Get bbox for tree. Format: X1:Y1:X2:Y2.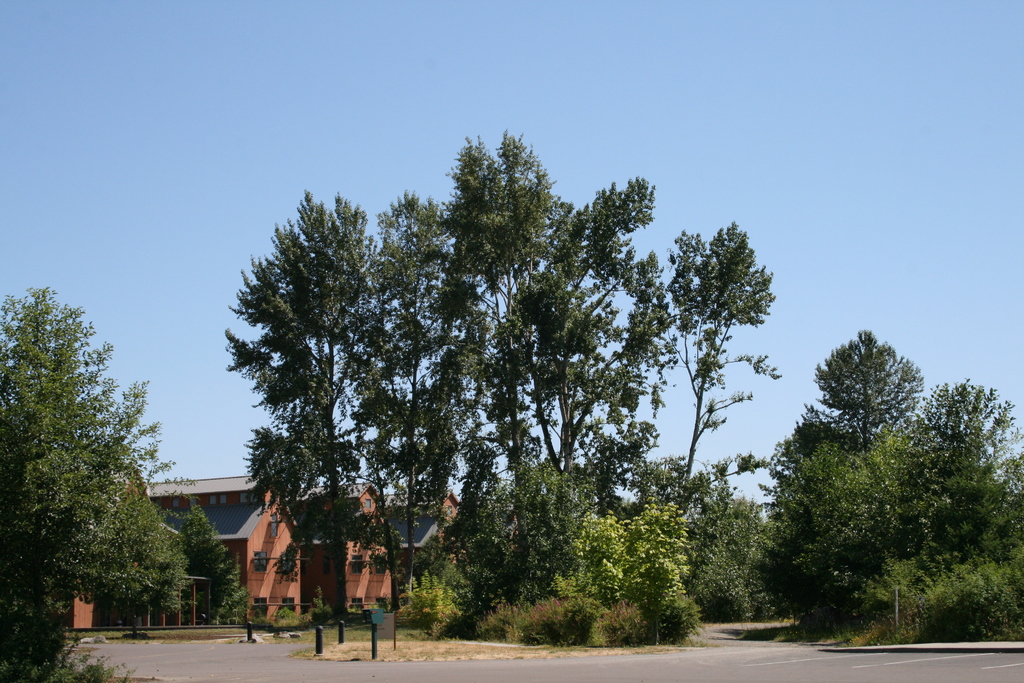
168:498:241:625.
